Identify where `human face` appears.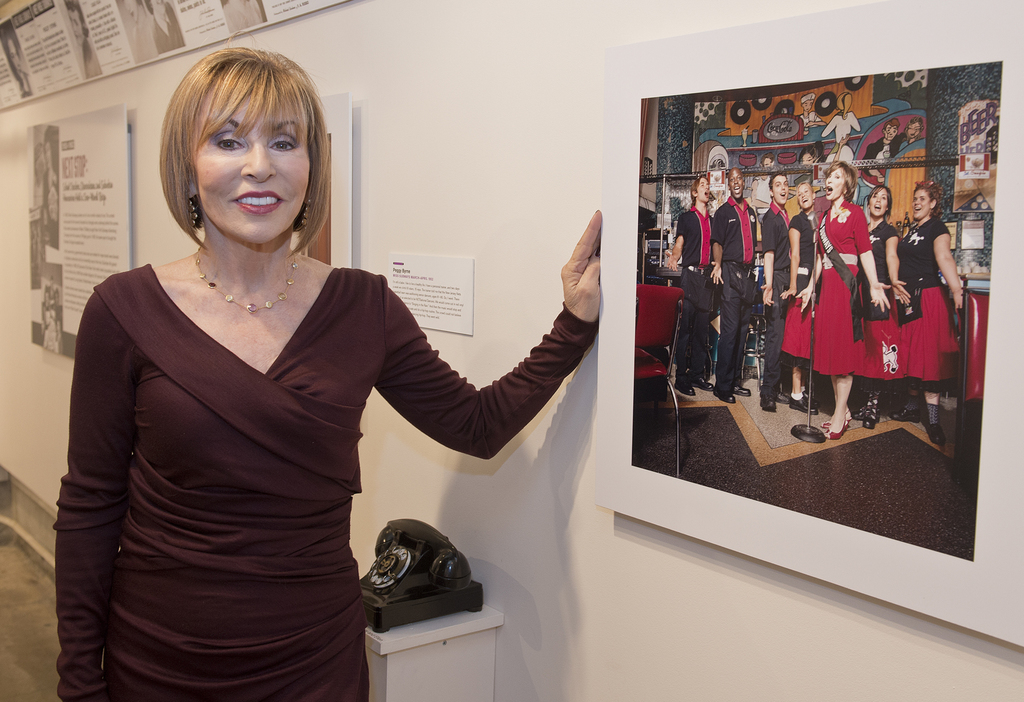
Appears at x1=121, y1=0, x2=139, y2=25.
